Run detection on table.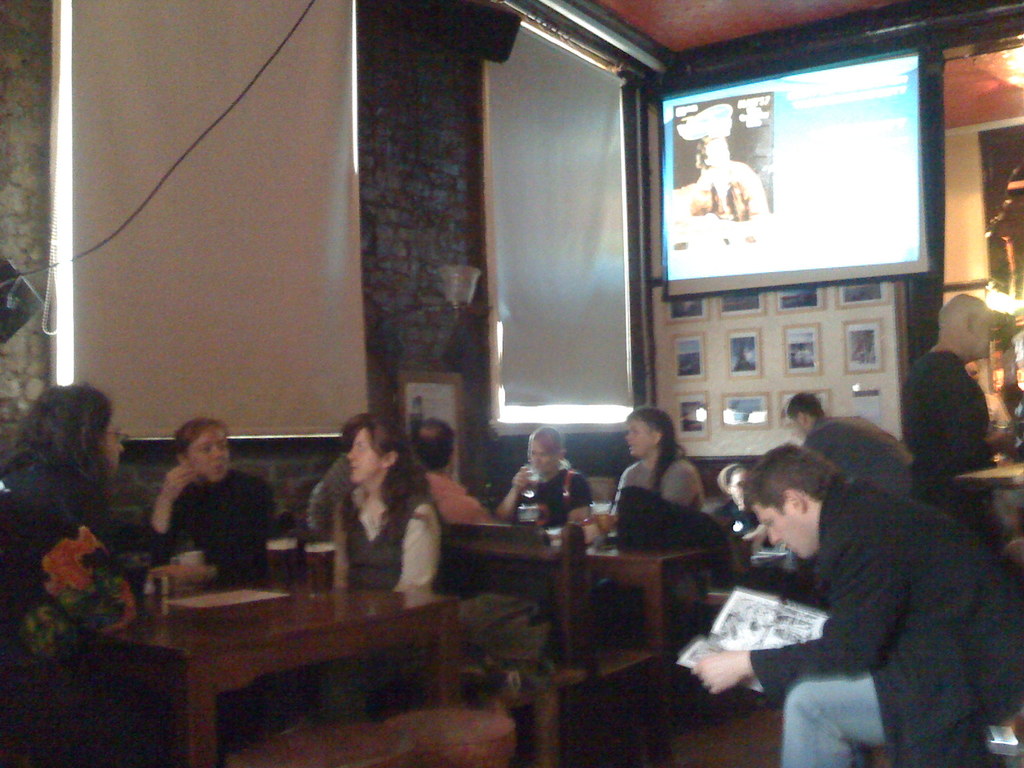
Result: box(554, 540, 728, 767).
